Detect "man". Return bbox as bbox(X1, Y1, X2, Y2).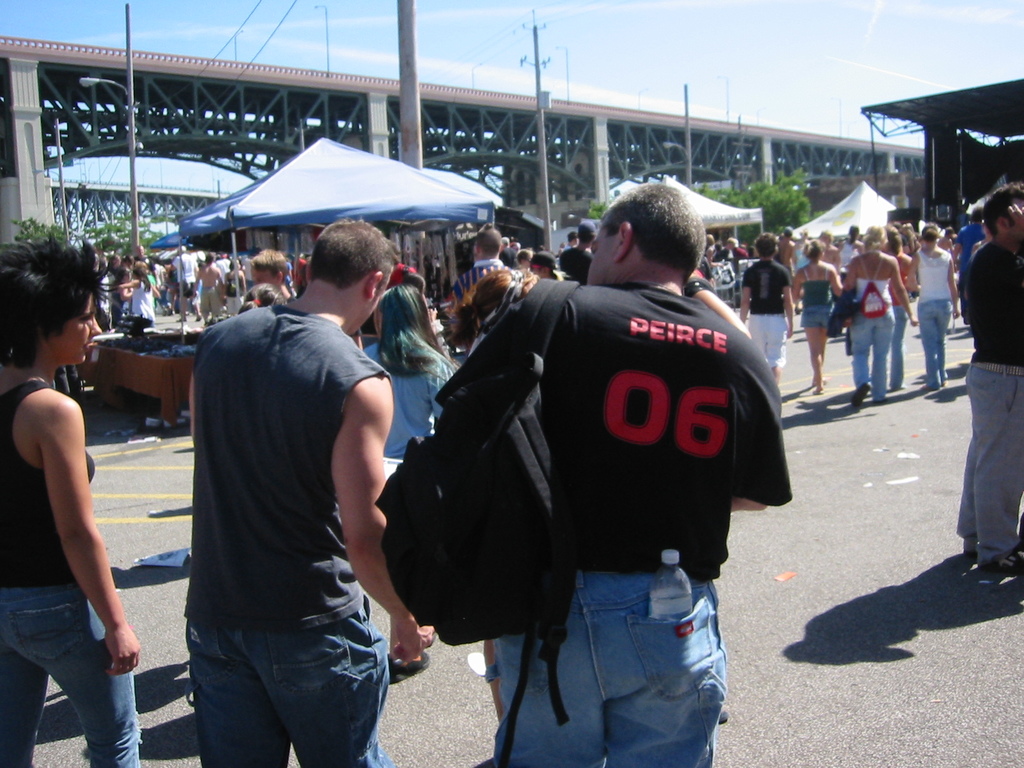
bbox(456, 226, 509, 305).
